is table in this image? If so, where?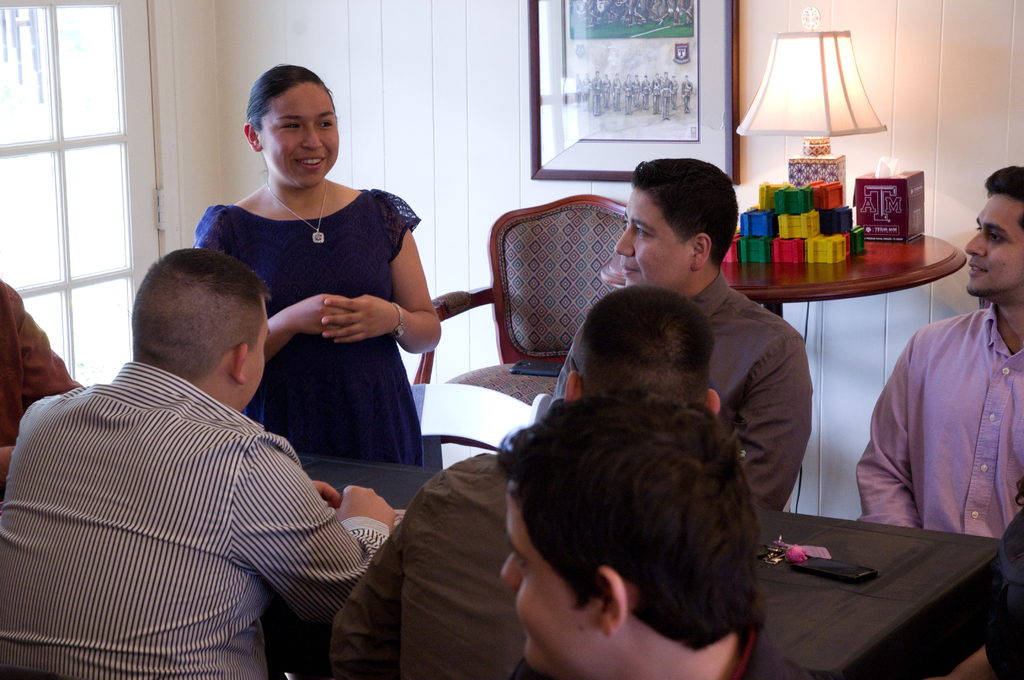
Yes, at x1=268, y1=451, x2=1000, y2=671.
